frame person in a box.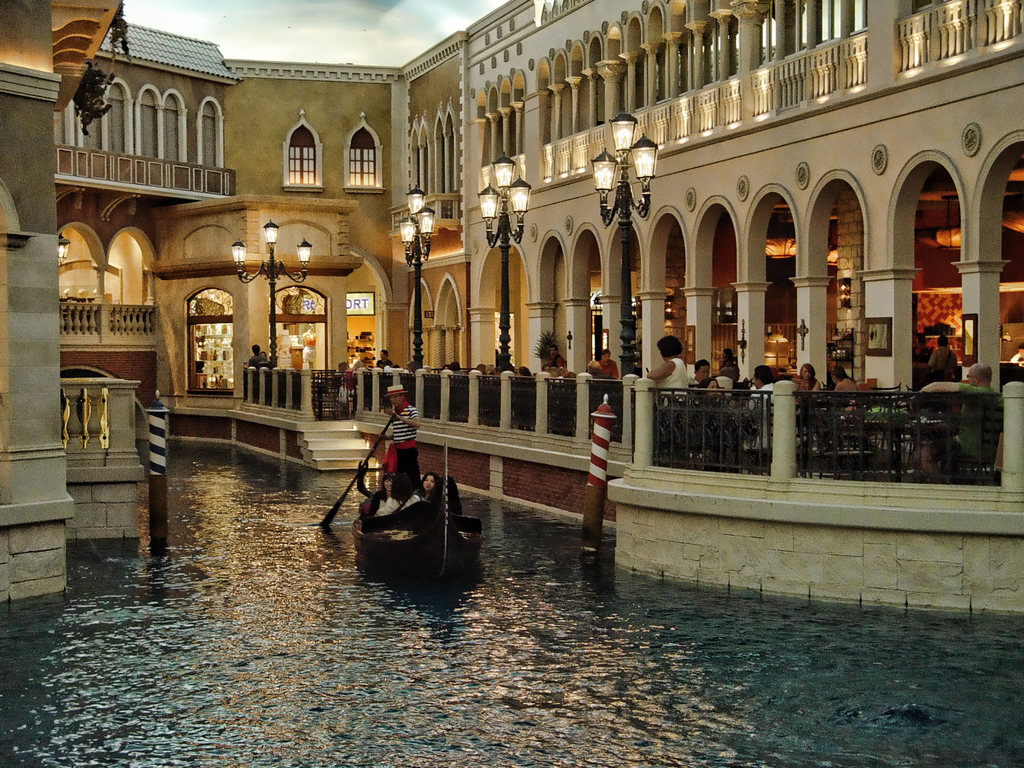
BBox(390, 362, 410, 380).
